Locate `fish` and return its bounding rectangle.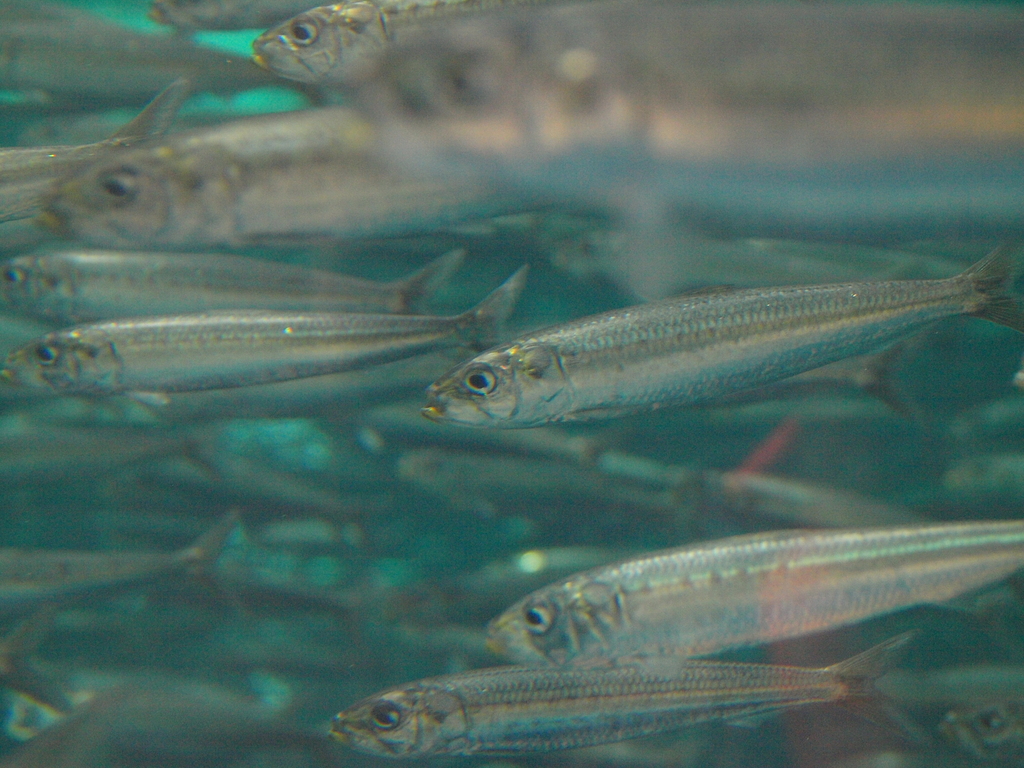
330,649,940,761.
